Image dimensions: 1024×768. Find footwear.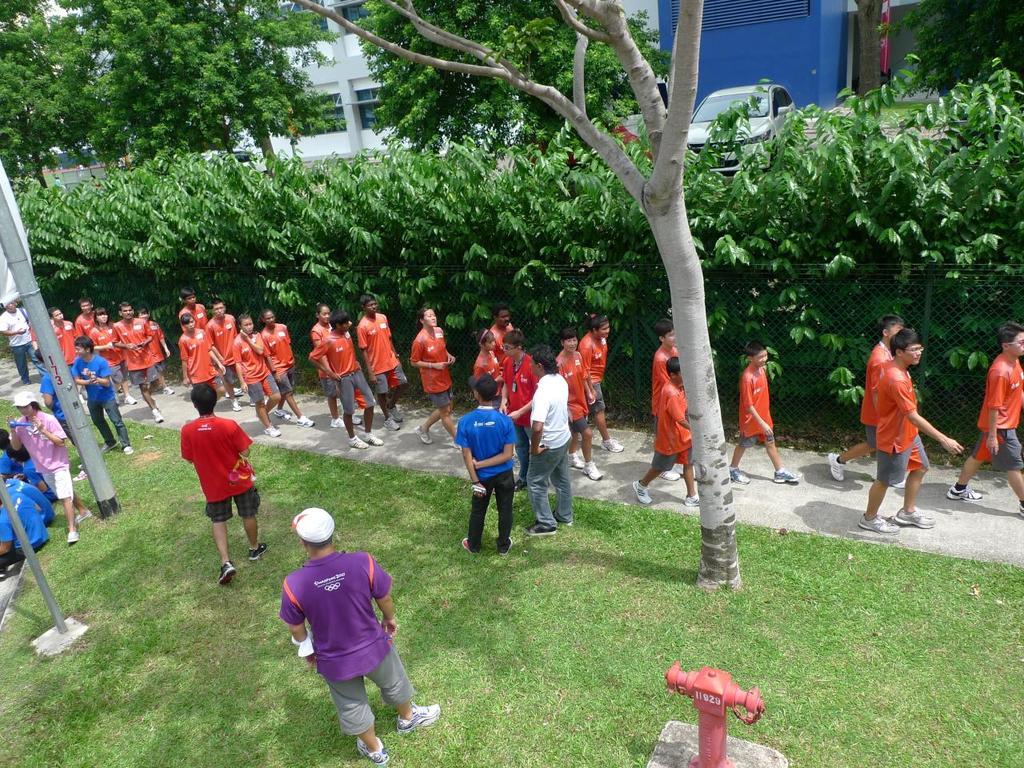
<bbox>381, 415, 401, 431</bbox>.
